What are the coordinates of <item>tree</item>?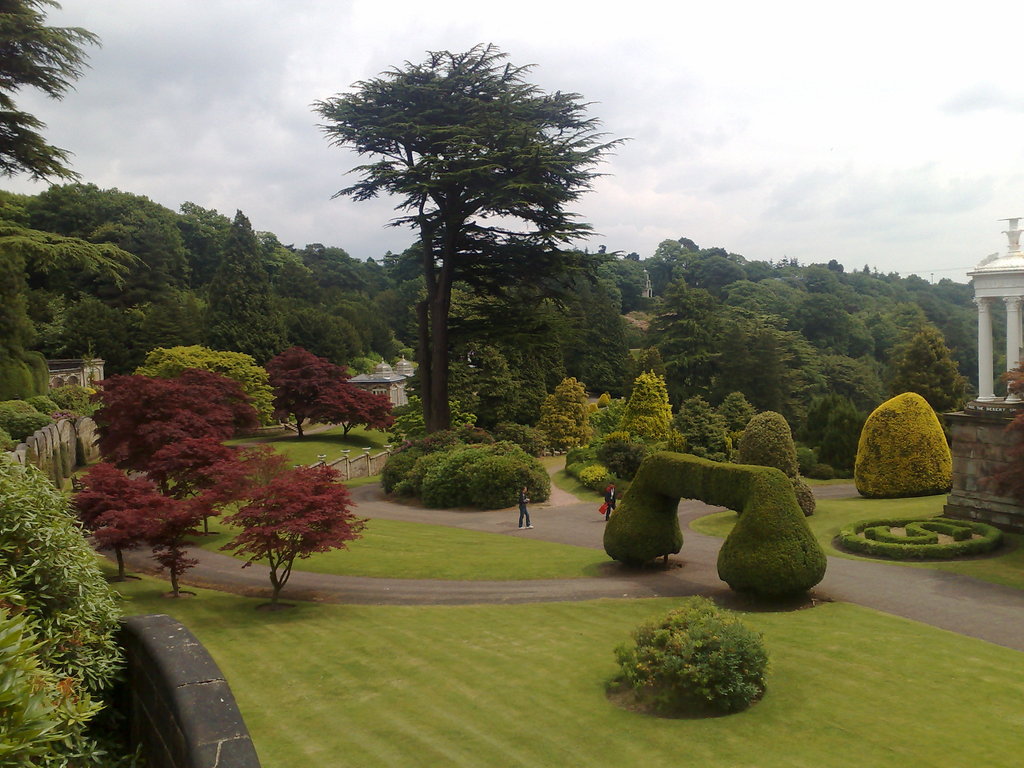
select_region(170, 188, 237, 267).
